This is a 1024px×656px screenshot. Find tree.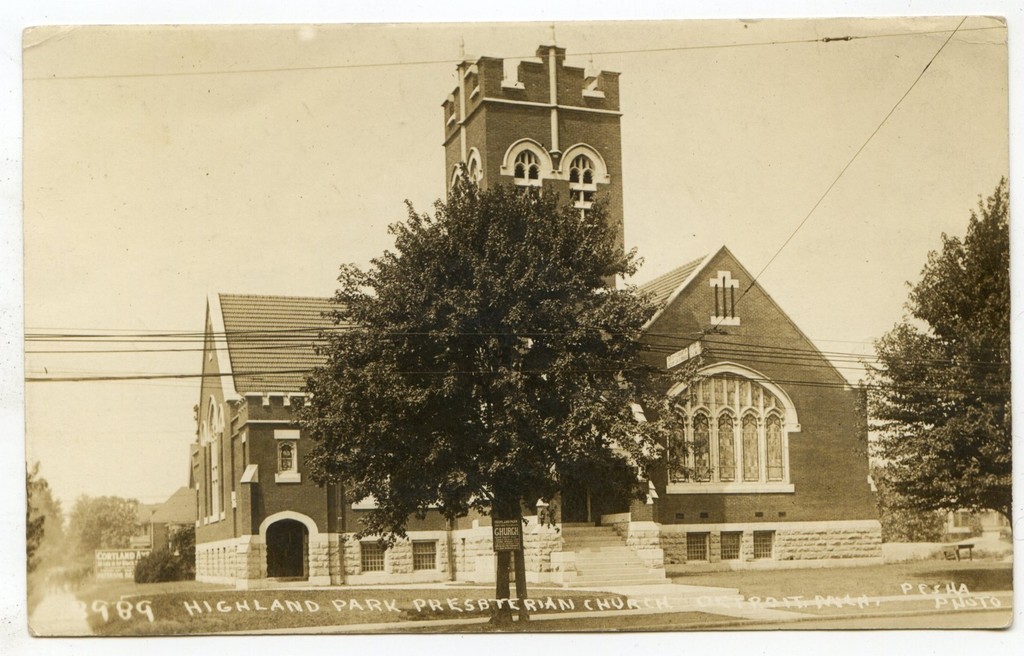
Bounding box: (x1=842, y1=164, x2=1018, y2=543).
